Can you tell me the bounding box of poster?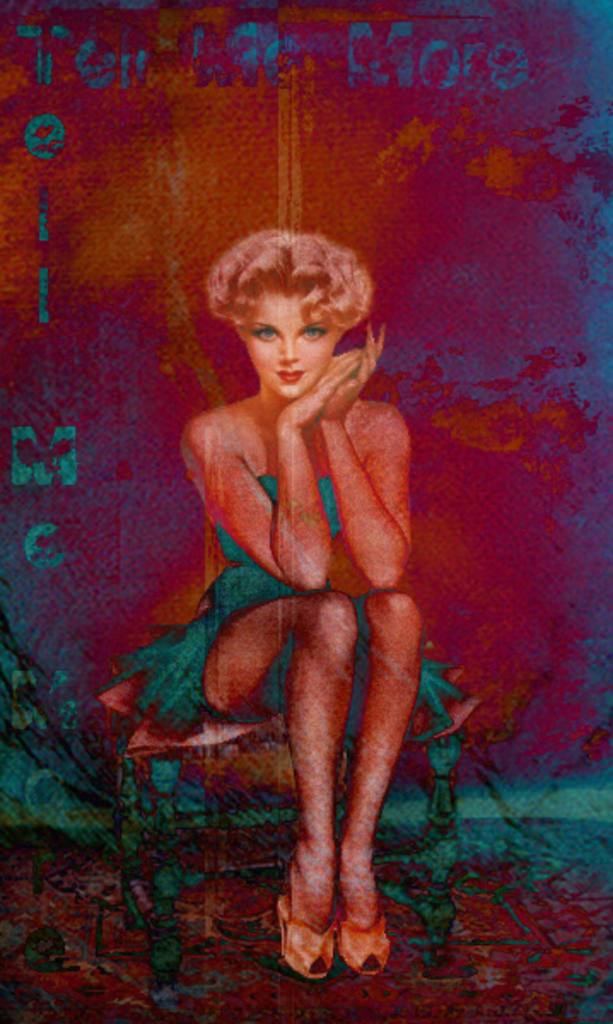
BBox(0, 0, 611, 1022).
